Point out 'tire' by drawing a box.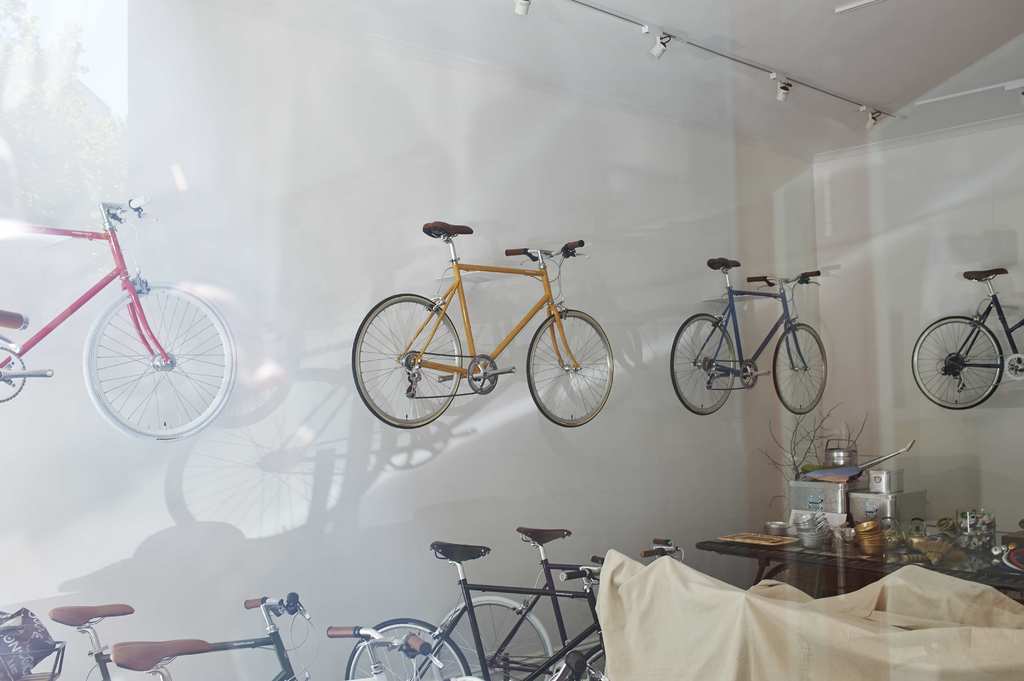
box=[670, 314, 740, 413].
